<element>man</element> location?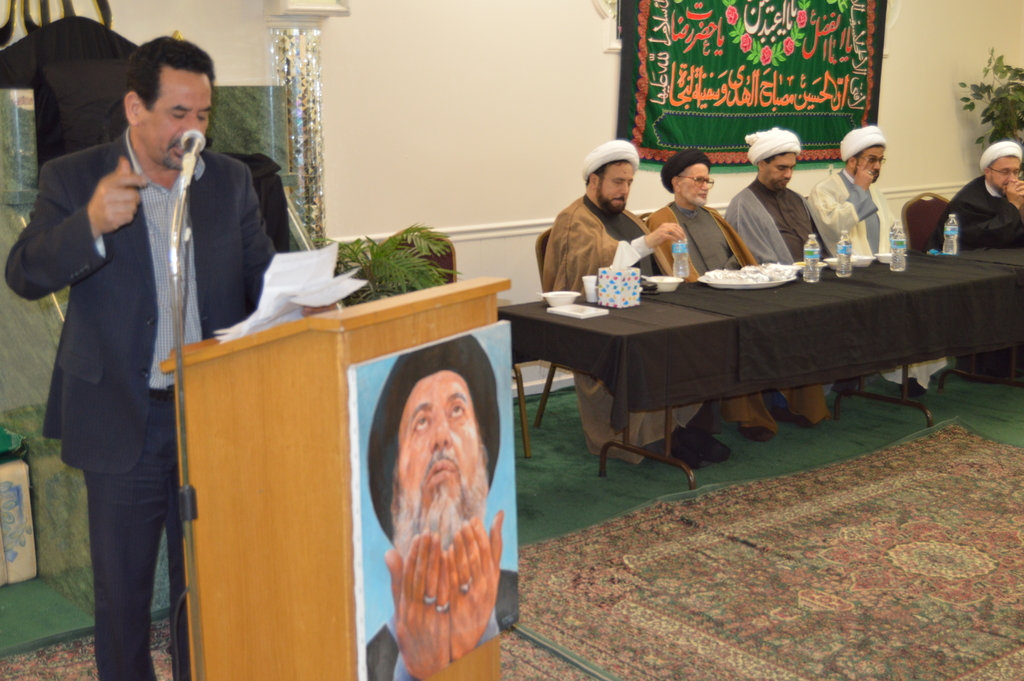
(left=799, top=115, right=906, bottom=400)
